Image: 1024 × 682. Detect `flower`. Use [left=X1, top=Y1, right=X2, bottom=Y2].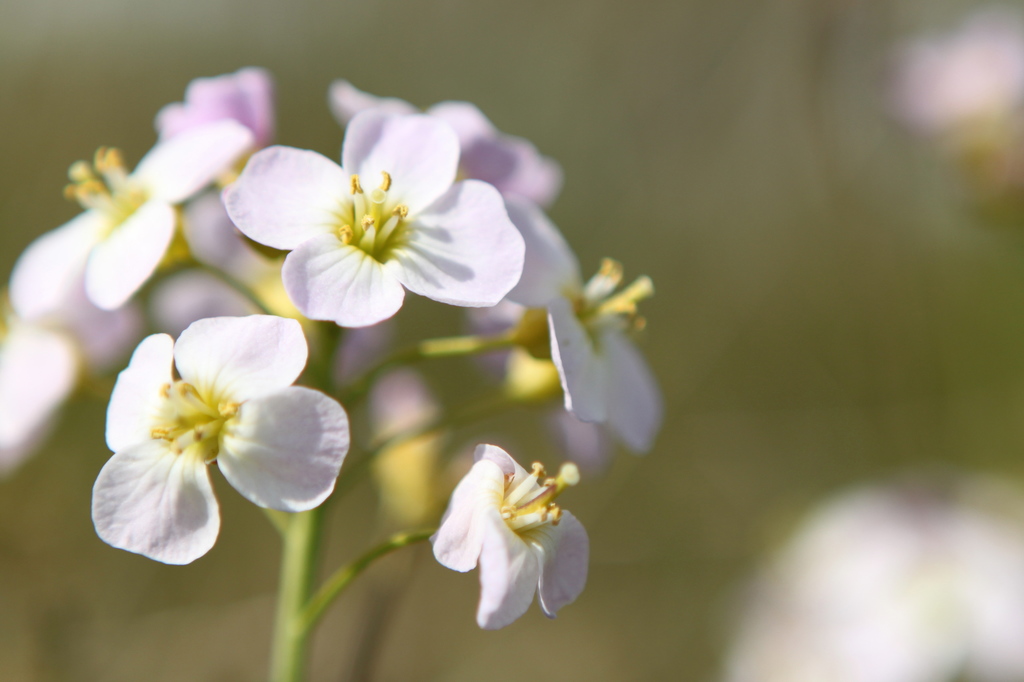
[left=12, top=121, right=252, bottom=347].
